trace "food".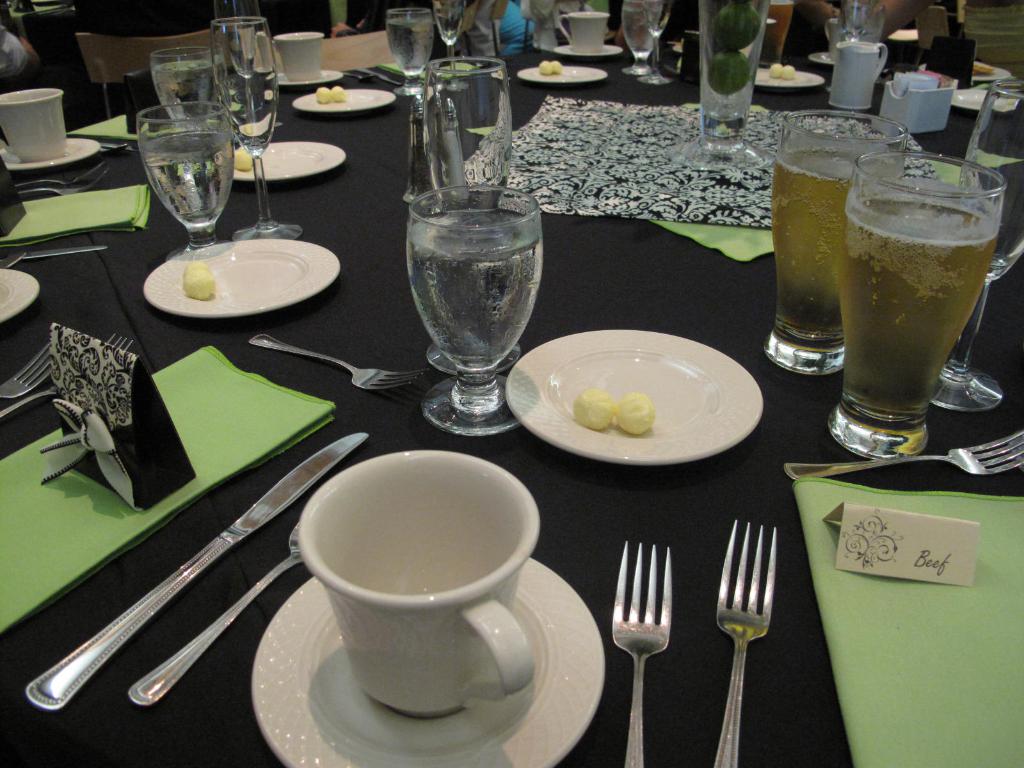
Traced to [left=180, top=259, right=215, bottom=301].
